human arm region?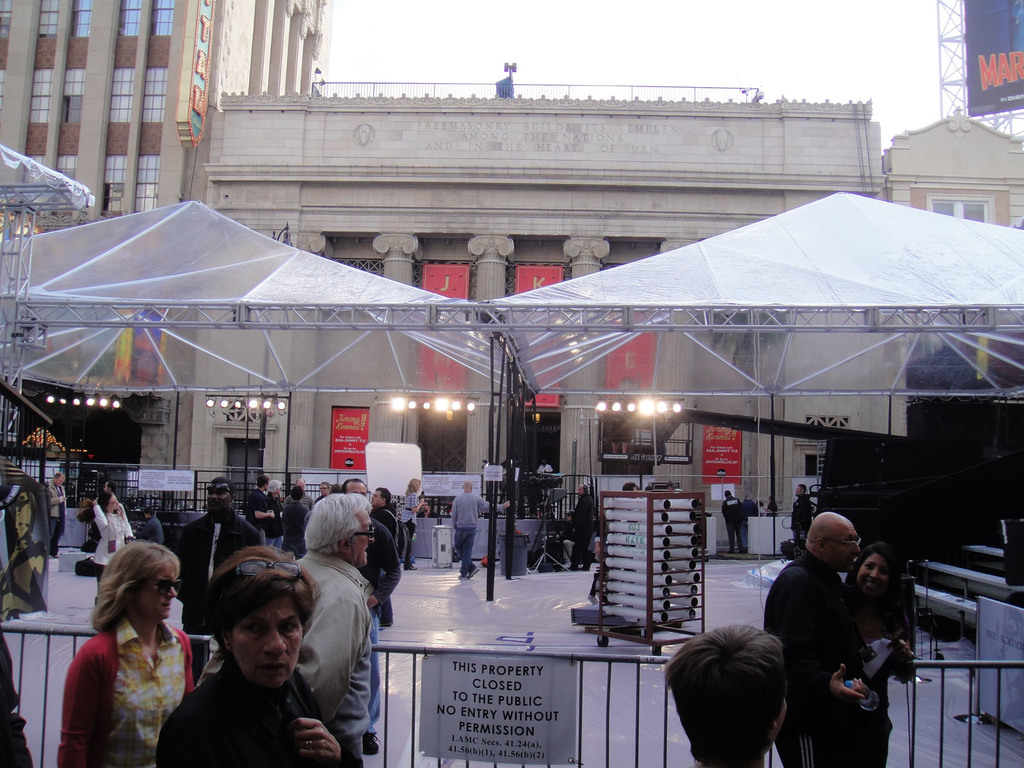
(152, 692, 236, 767)
